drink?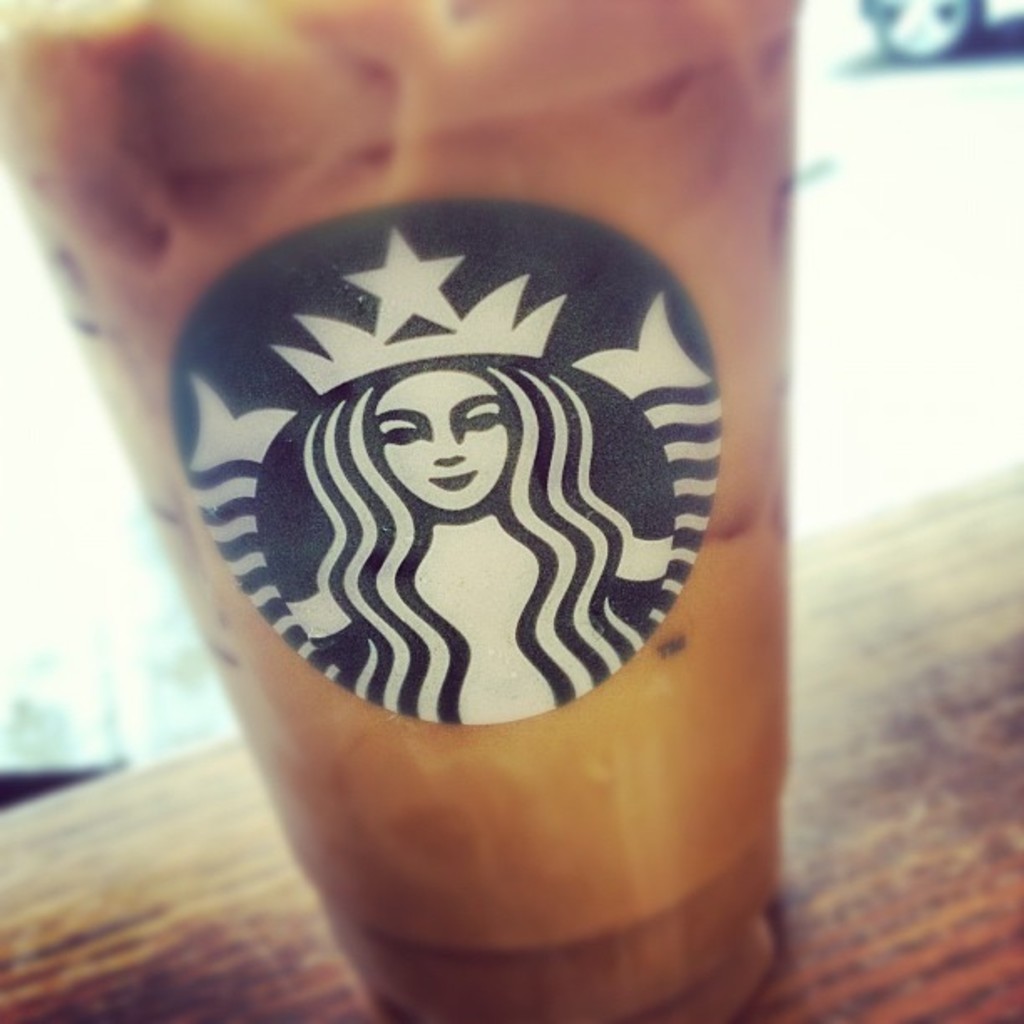
l=0, t=0, r=815, b=1022
